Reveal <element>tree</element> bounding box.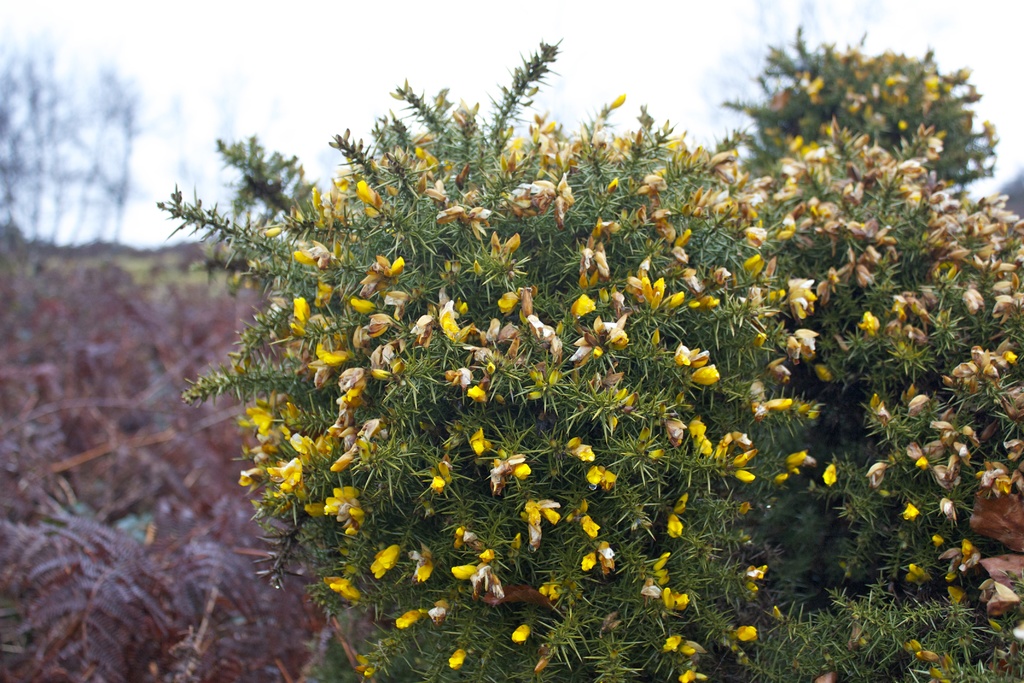
Revealed: <region>147, 29, 772, 682</region>.
